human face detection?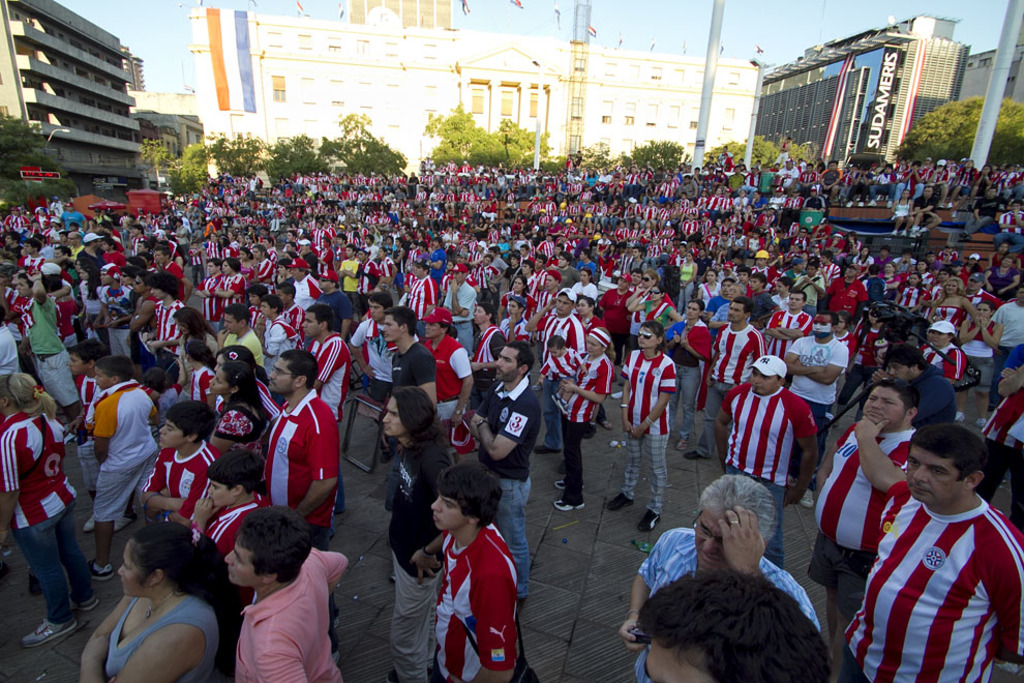
268, 357, 295, 396
